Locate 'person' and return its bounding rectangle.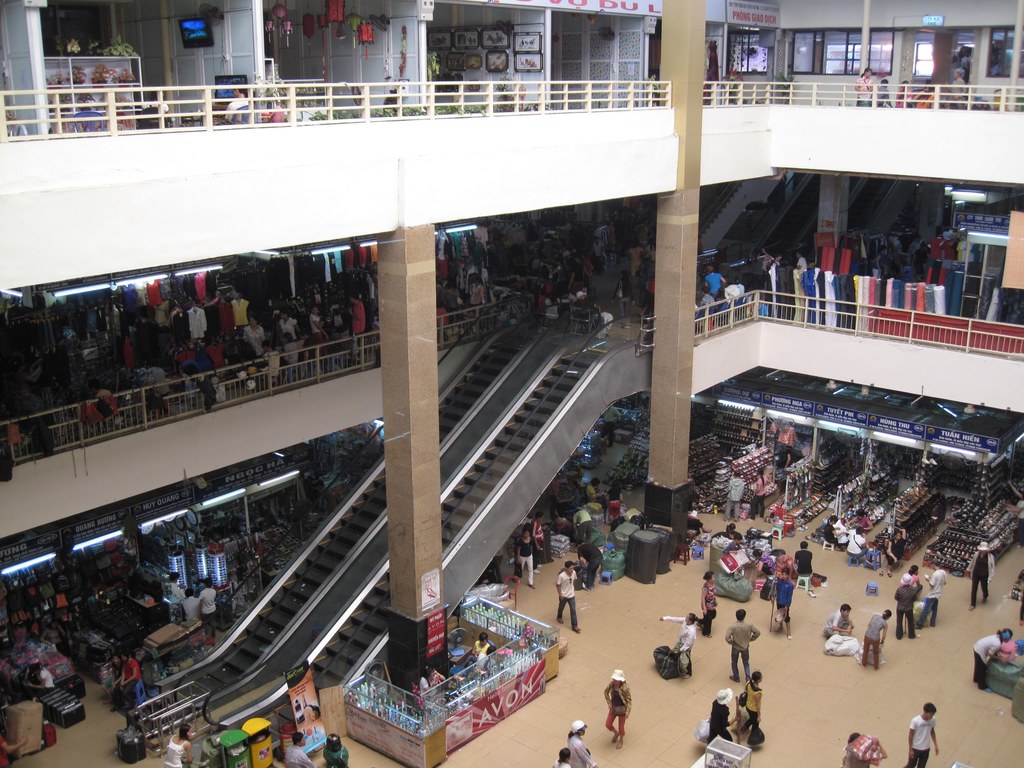
pyautogui.locateOnScreen(569, 509, 594, 543).
